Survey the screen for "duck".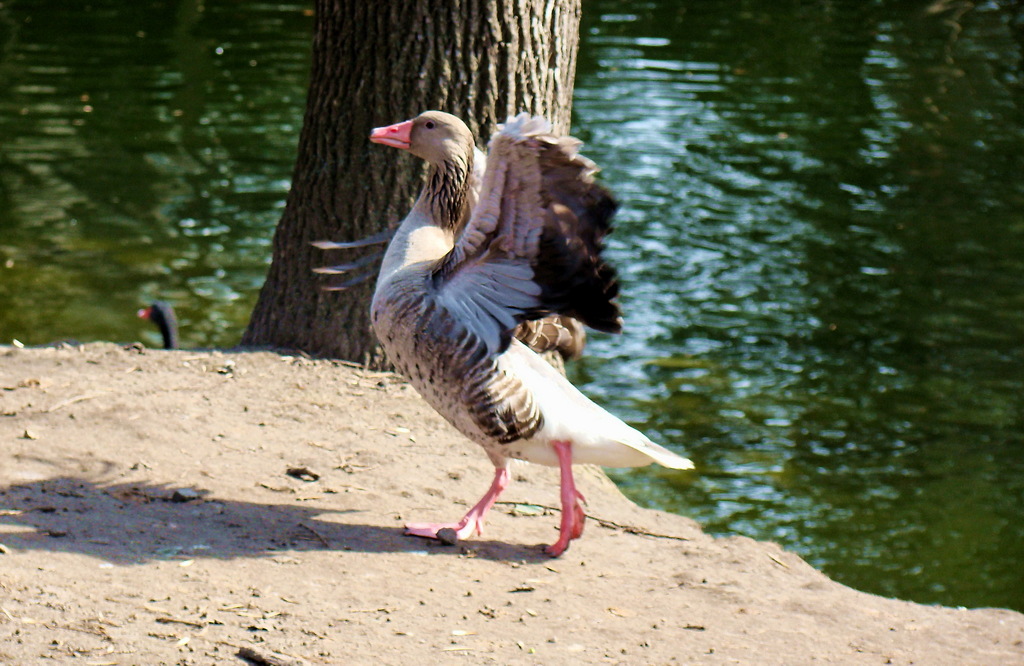
Survey found: BBox(132, 300, 182, 347).
